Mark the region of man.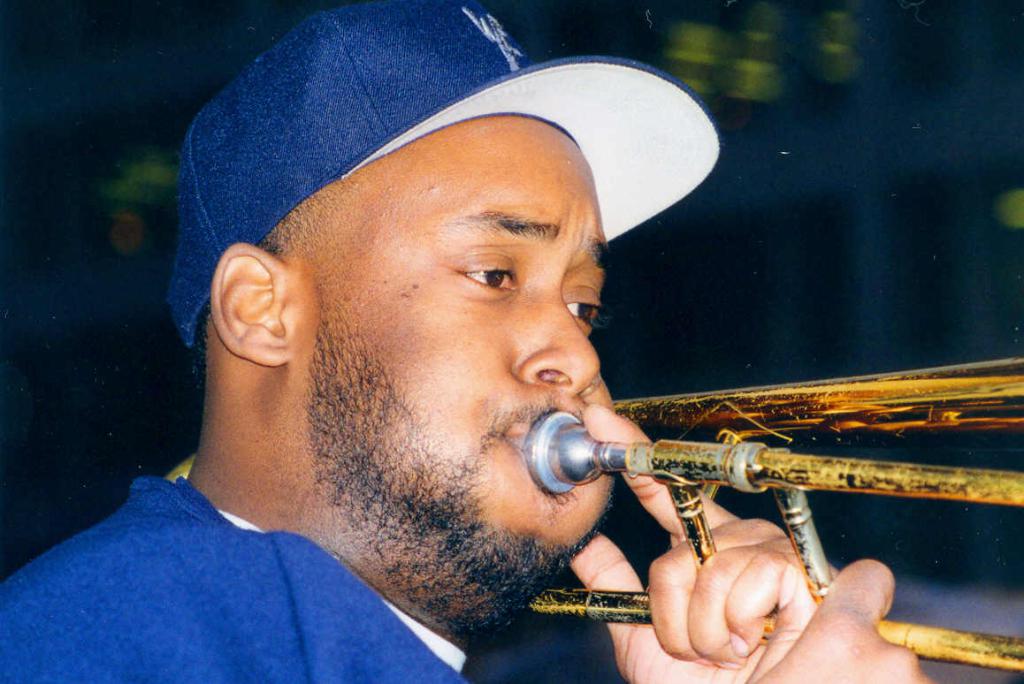
Region: bbox=[57, 52, 909, 668].
